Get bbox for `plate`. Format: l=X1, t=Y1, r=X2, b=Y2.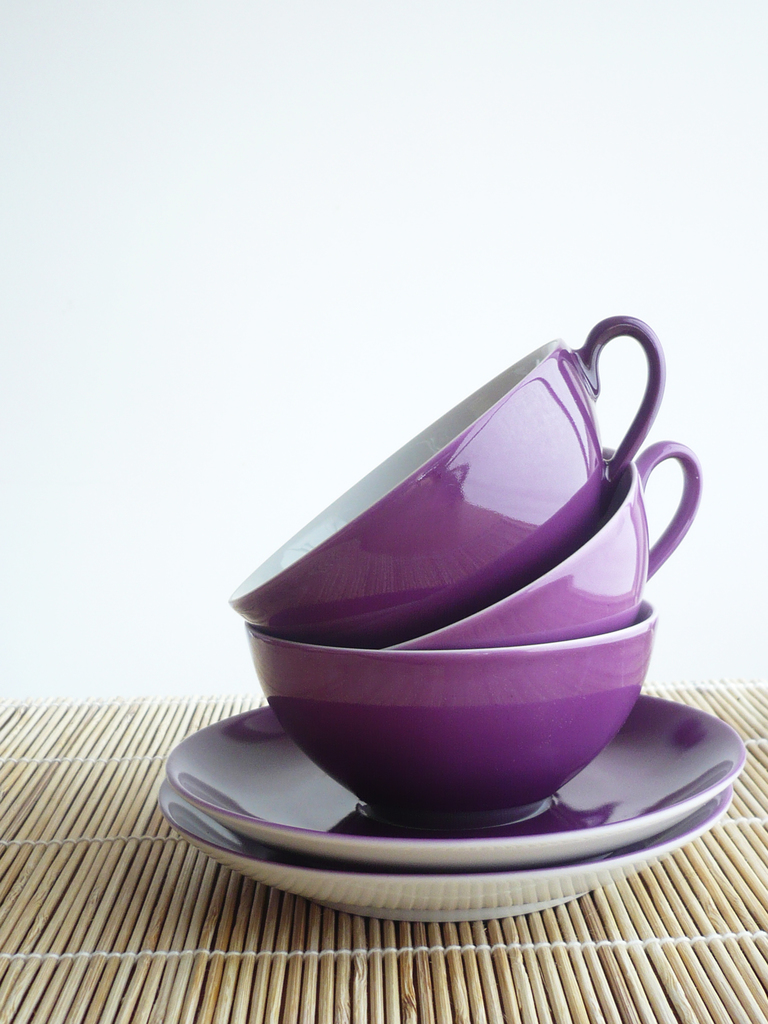
l=162, t=780, r=732, b=916.
